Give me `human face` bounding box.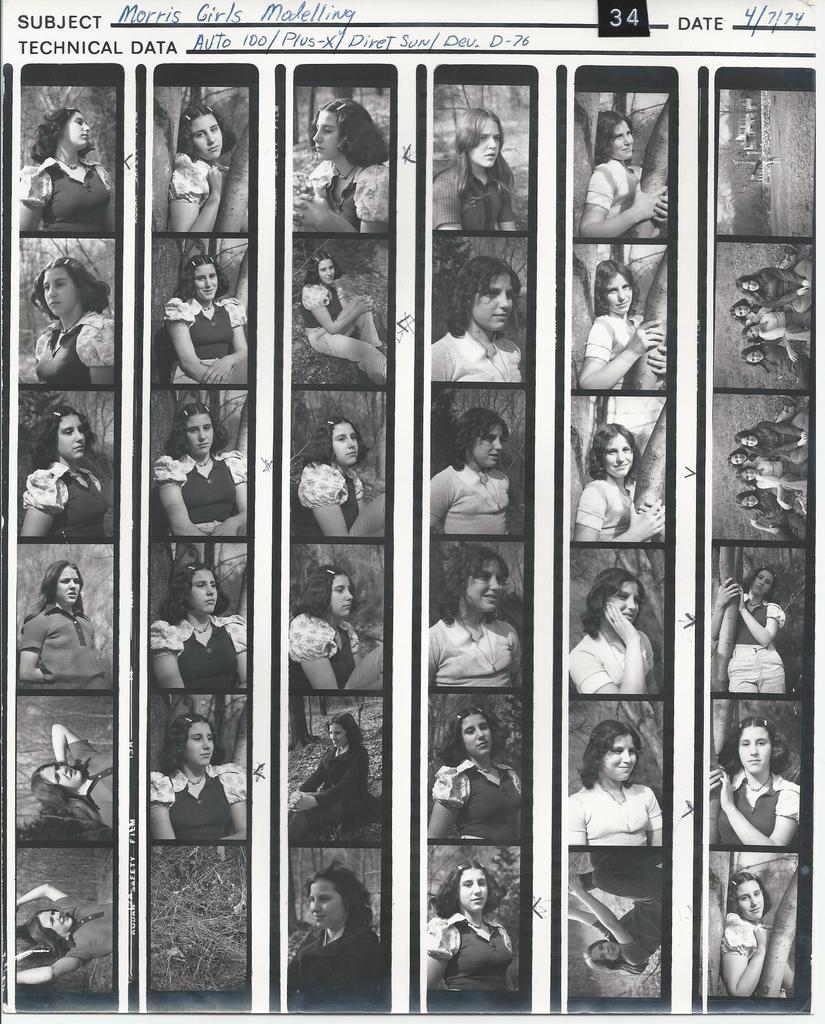
185:115:225:160.
